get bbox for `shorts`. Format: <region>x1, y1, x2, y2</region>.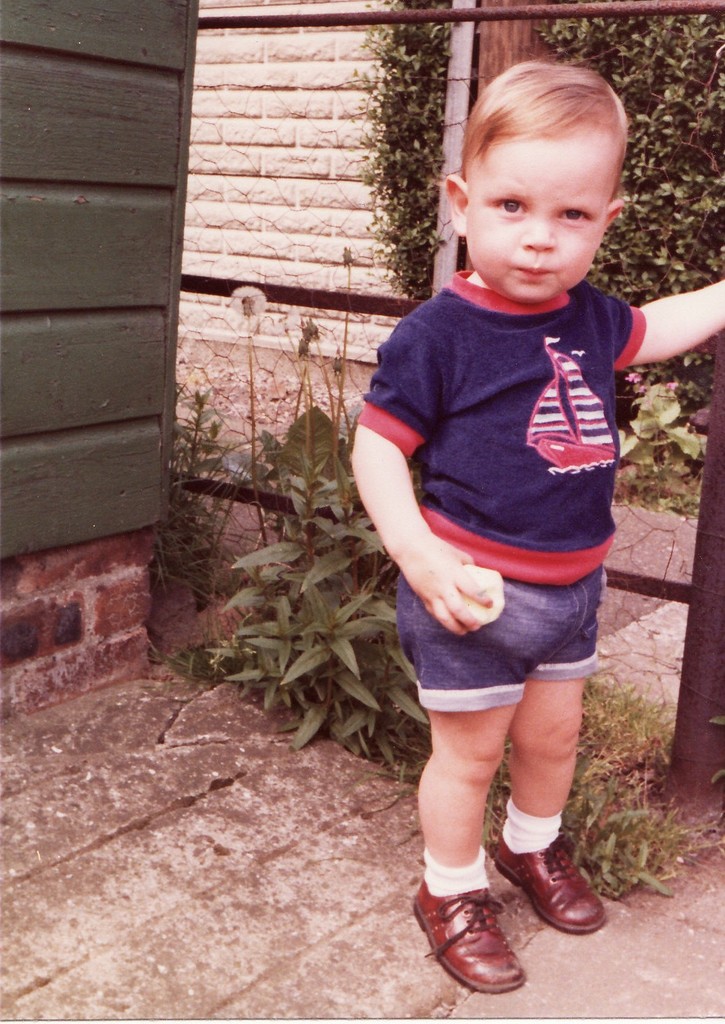
<region>391, 588, 612, 704</region>.
